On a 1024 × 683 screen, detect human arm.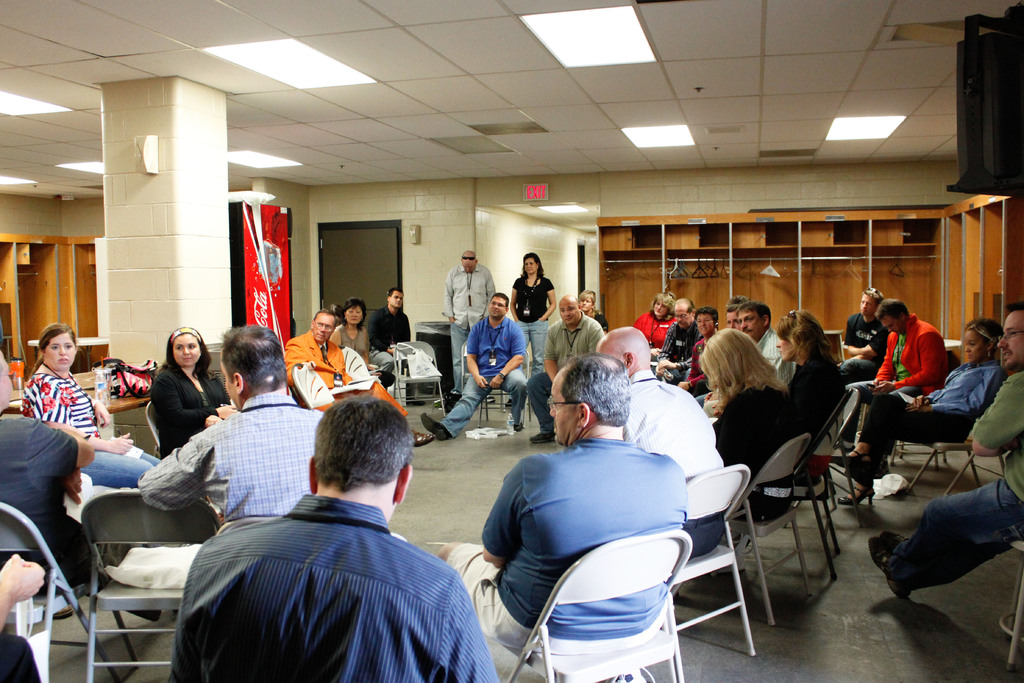
369:308:399:359.
